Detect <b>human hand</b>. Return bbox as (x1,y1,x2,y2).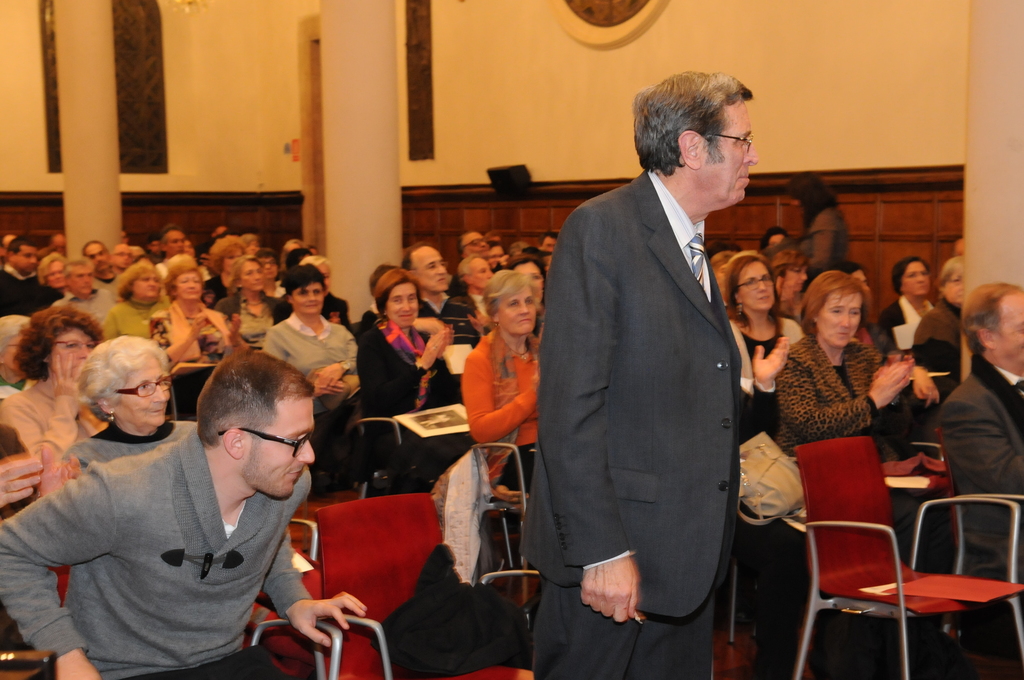
(872,364,909,409).
